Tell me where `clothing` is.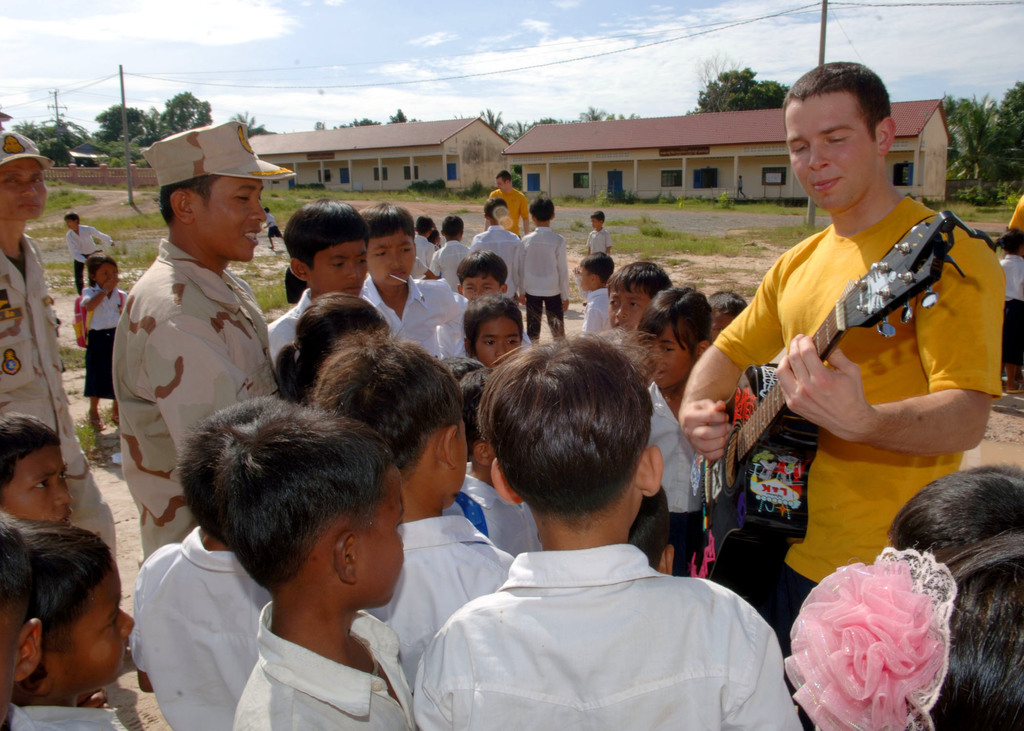
`clothing` is at 355,277,479,355.
